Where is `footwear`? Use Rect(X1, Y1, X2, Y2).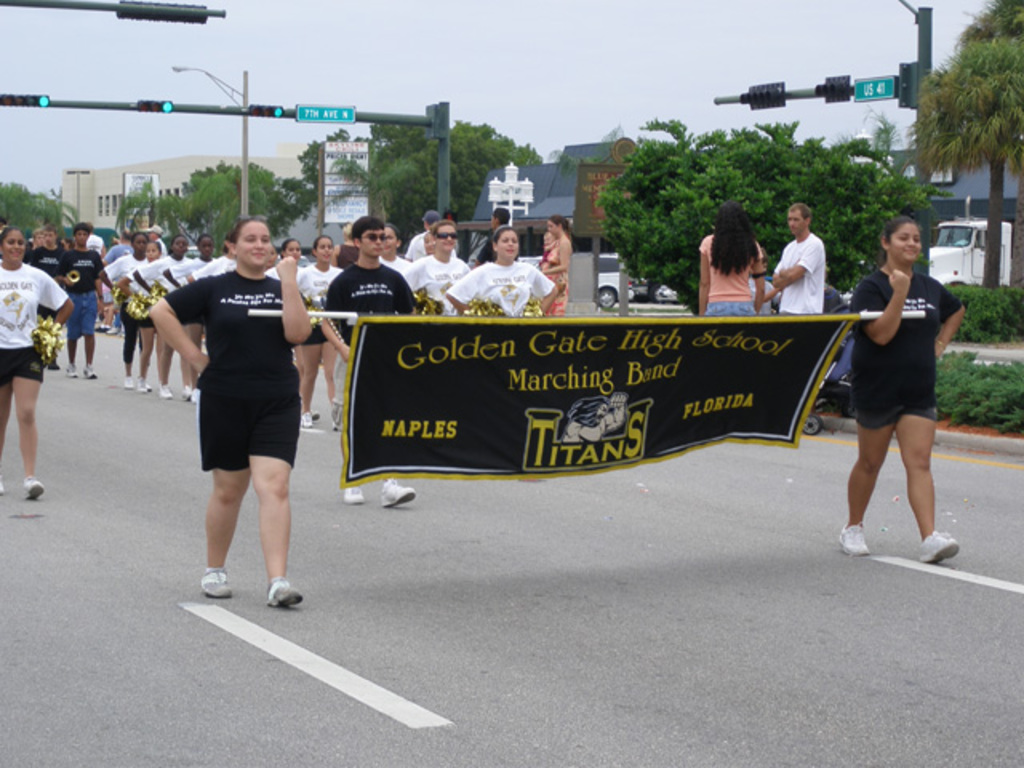
Rect(267, 579, 306, 605).
